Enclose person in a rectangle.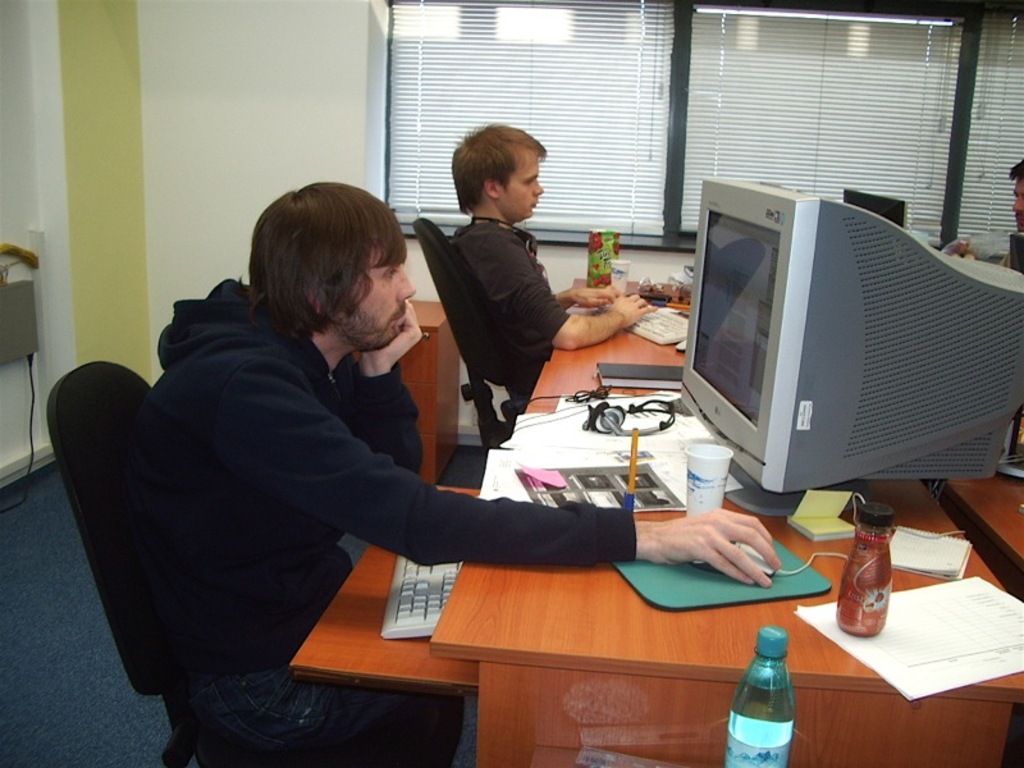
BBox(143, 182, 790, 767).
